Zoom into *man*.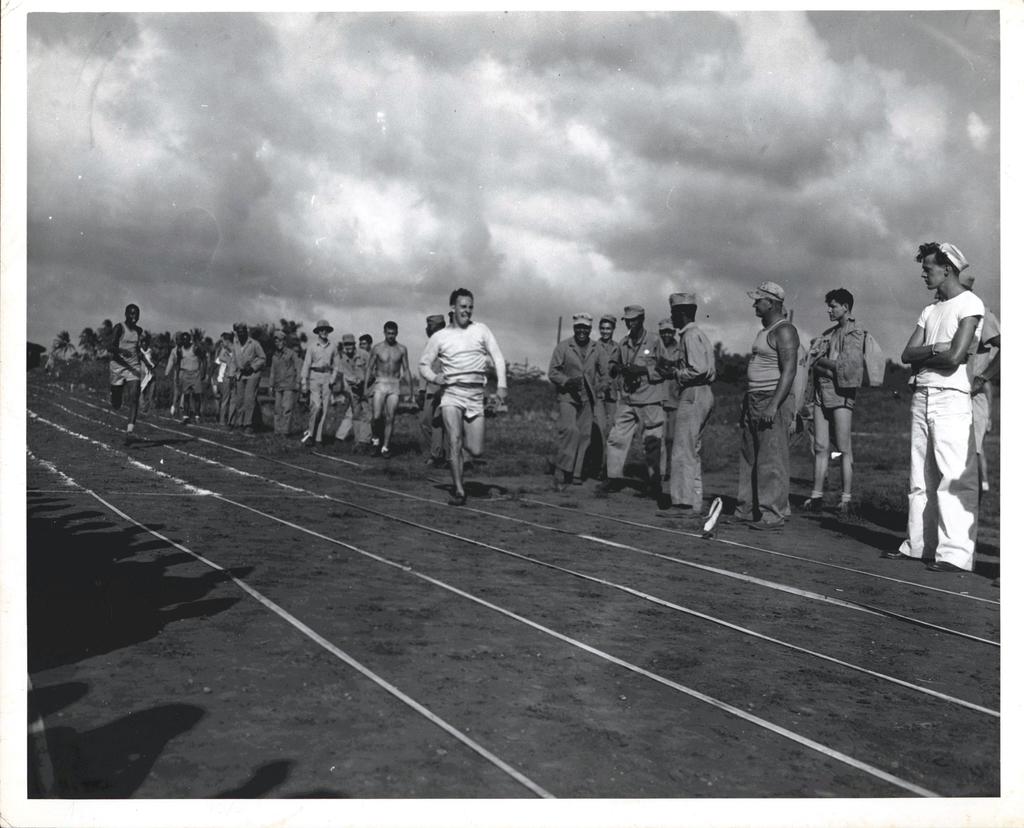
Zoom target: (266, 331, 330, 436).
